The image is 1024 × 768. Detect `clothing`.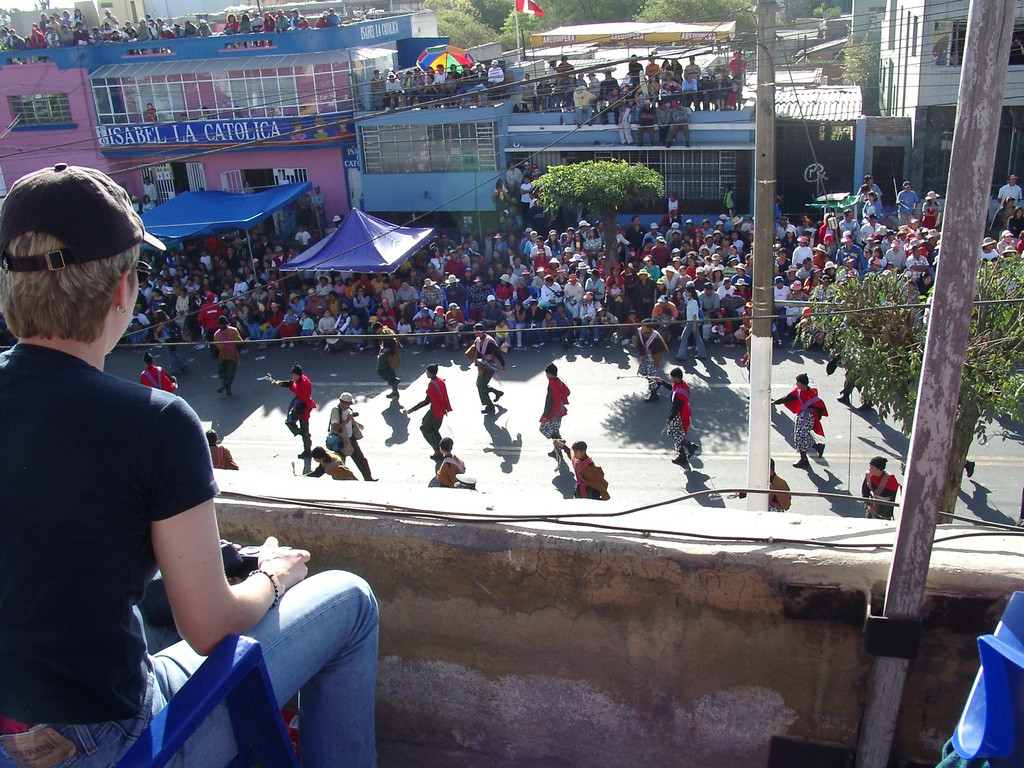
Detection: box(133, 361, 177, 389).
